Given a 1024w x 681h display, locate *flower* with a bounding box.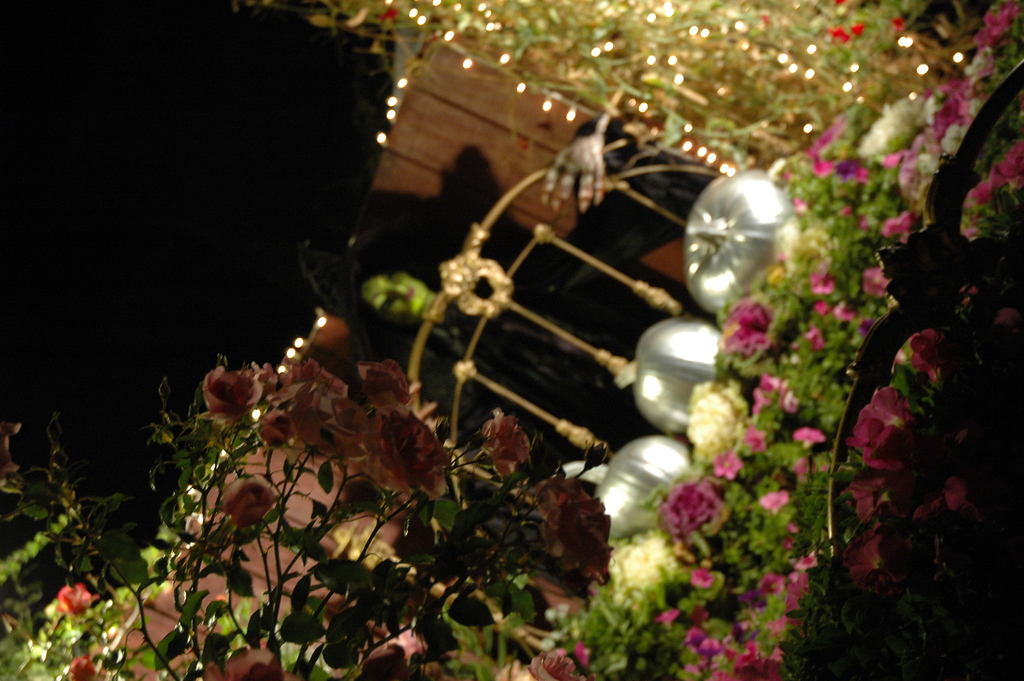
Located: bbox(221, 478, 278, 529).
